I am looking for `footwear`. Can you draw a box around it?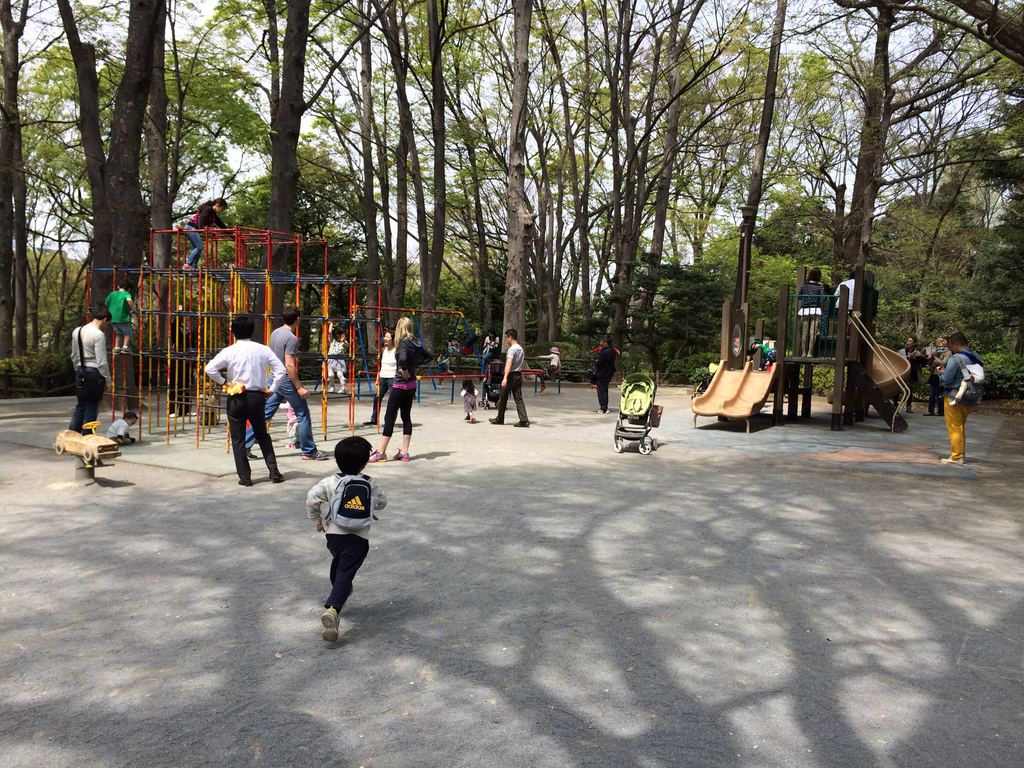
Sure, the bounding box is 470,412,476,422.
